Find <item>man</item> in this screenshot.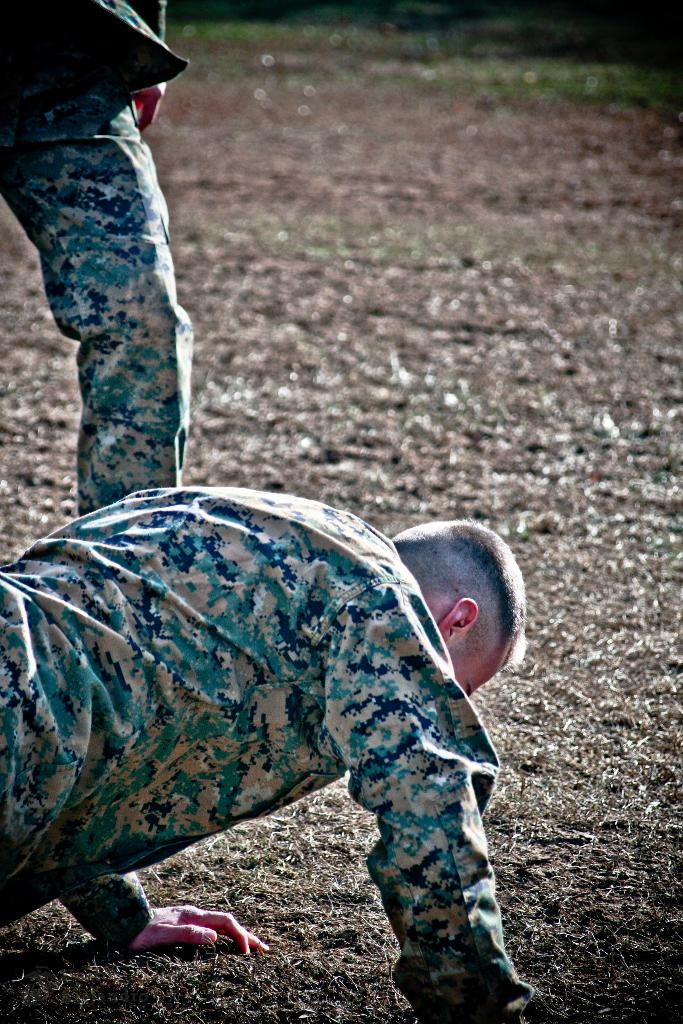
The bounding box for <item>man</item> is crop(0, 10, 225, 548).
